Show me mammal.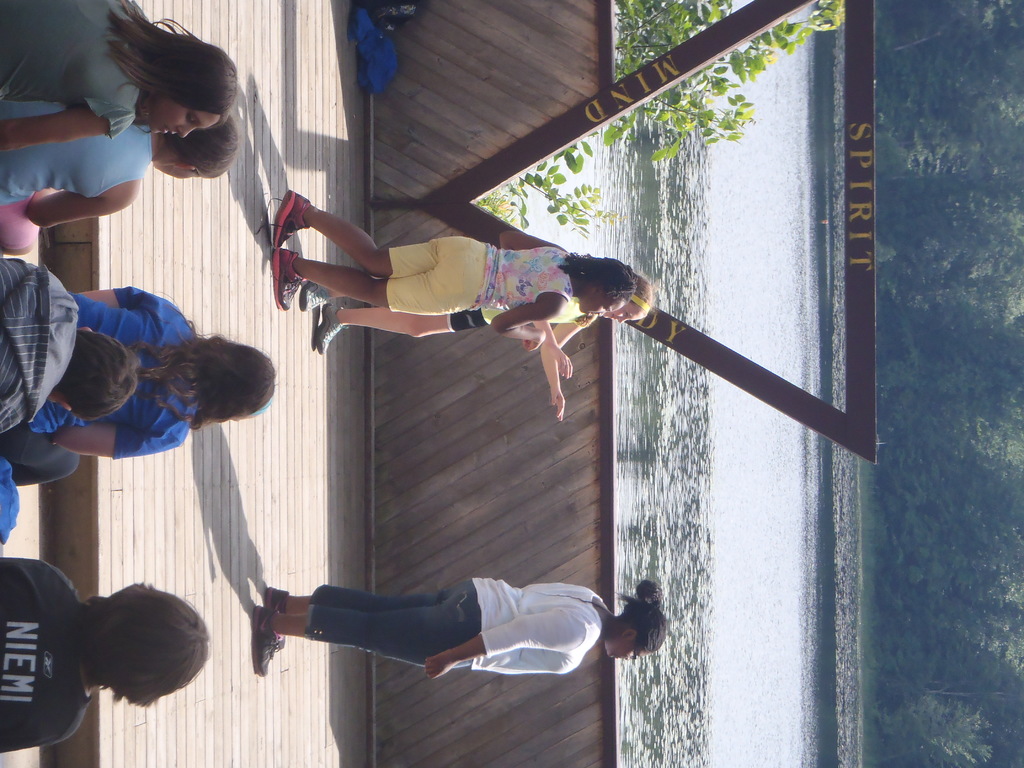
mammal is here: BBox(266, 186, 633, 355).
